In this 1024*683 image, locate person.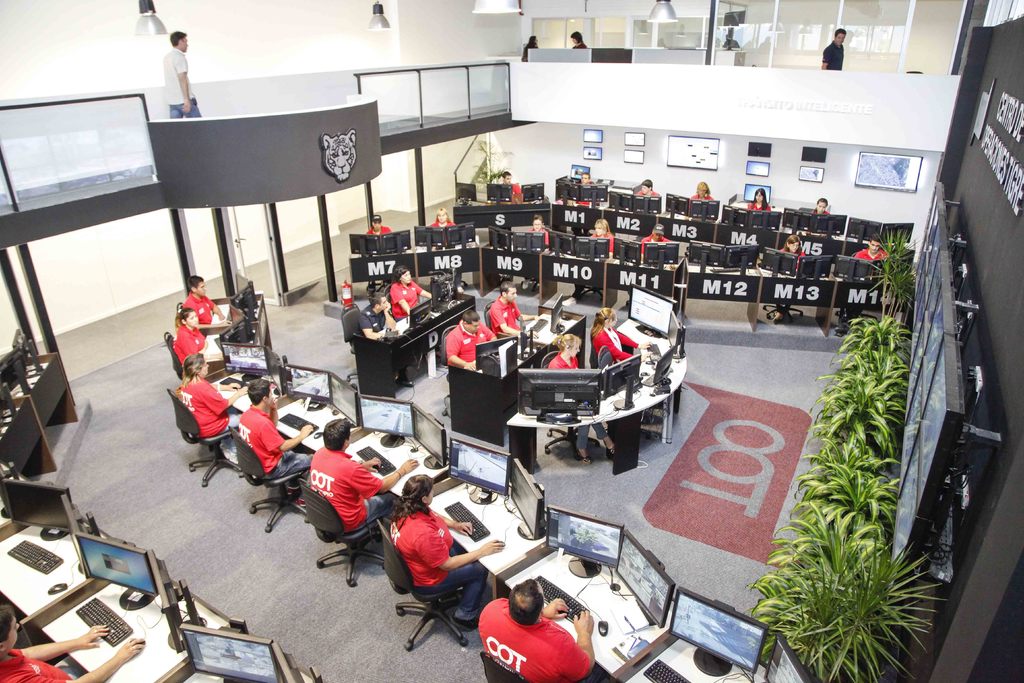
Bounding box: <bbox>685, 180, 716, 220</bbox>.
